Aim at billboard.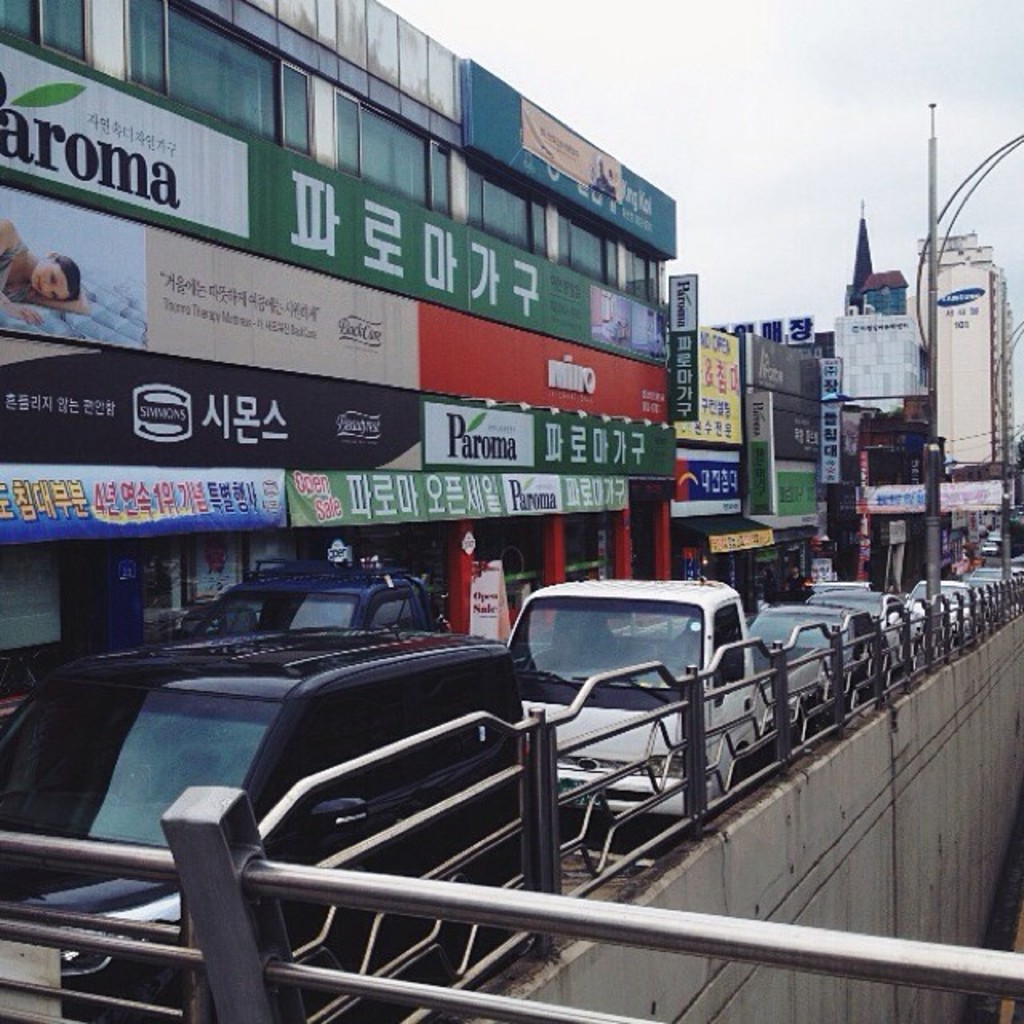
Aimed at bbox(738, 390, 829, 512).
